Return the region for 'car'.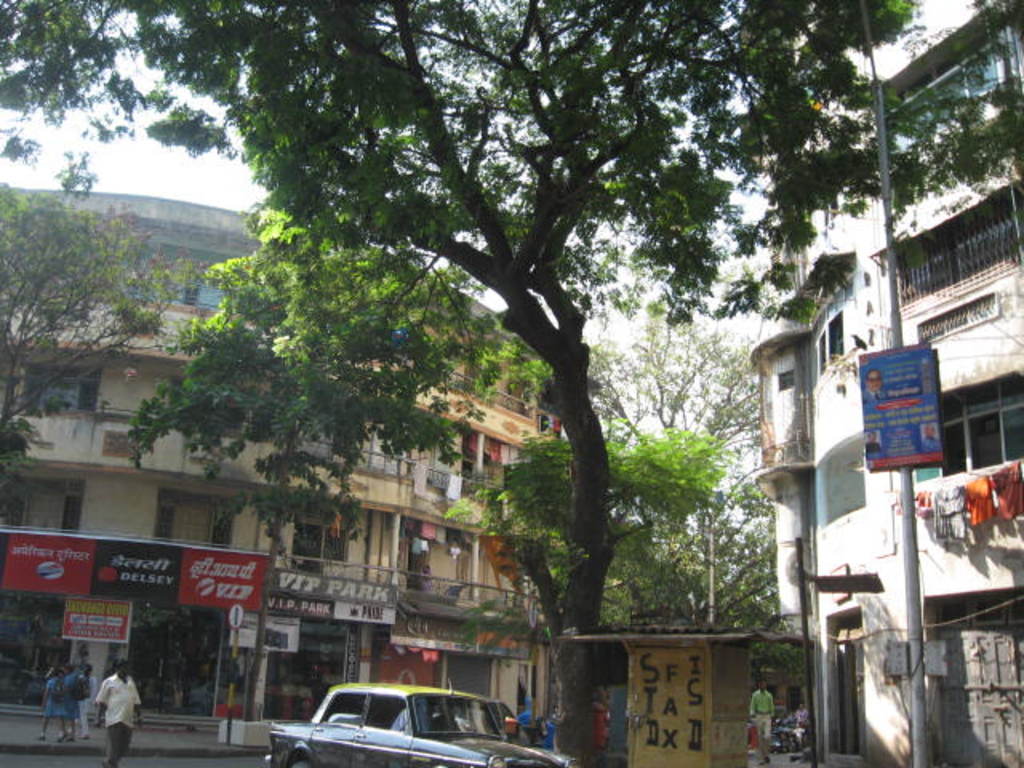
box(270, 690, 517, 763).
